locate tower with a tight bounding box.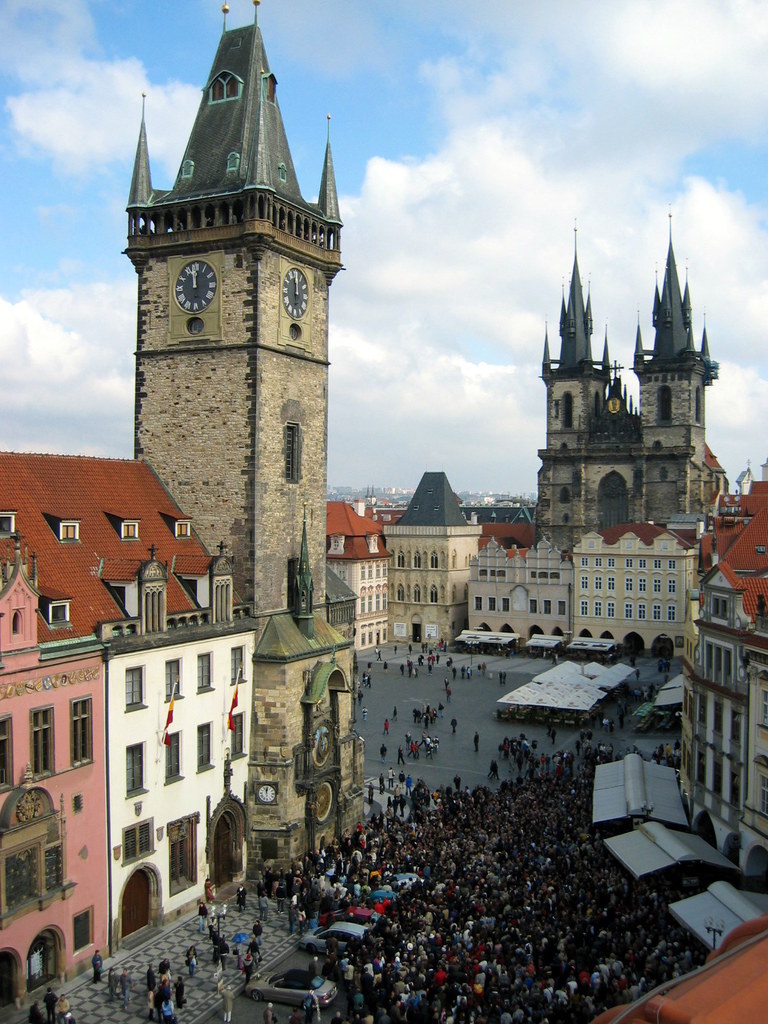
{"left": 369, "top": 461, "right": 479, "bottom": 643}.
